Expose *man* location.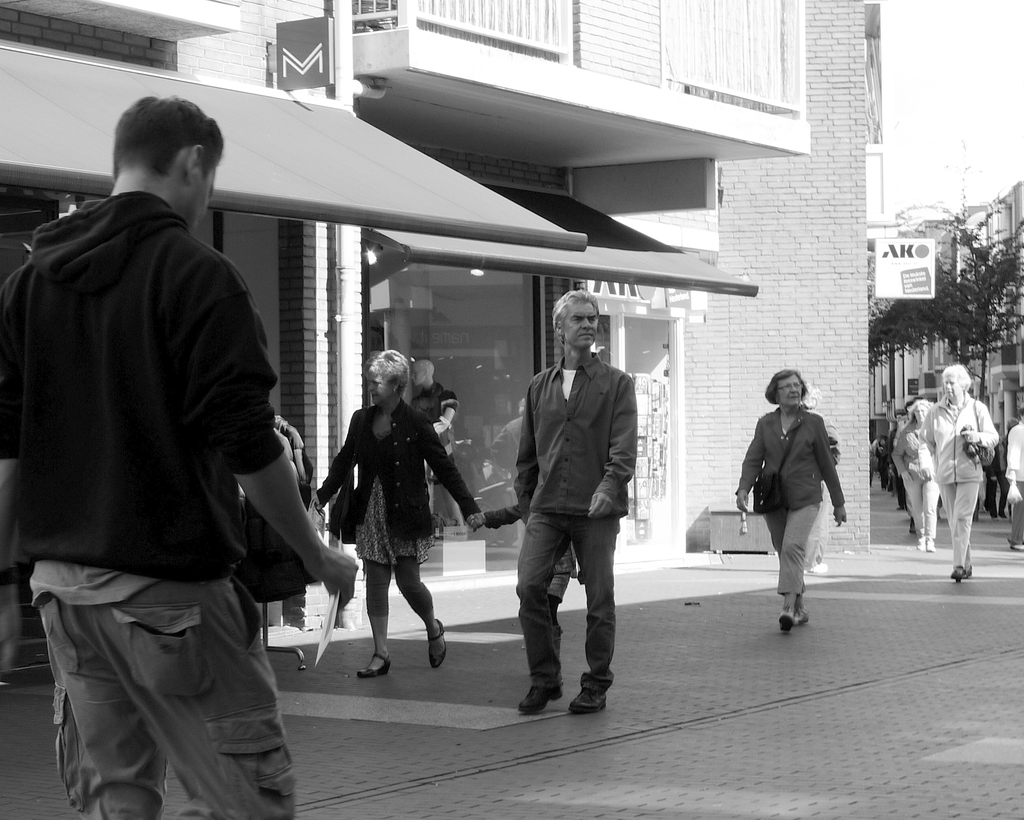
Exposed at (x1=495, y1=310, x2=642, y2=722).
